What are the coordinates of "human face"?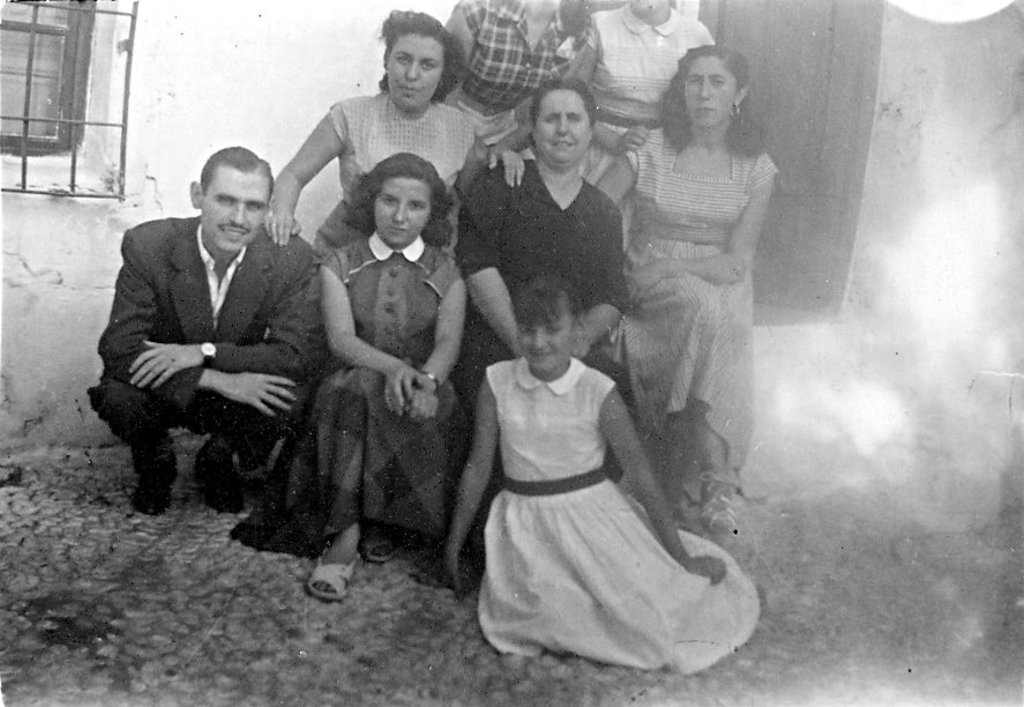
bbox=(518, 317, 573, 372).
